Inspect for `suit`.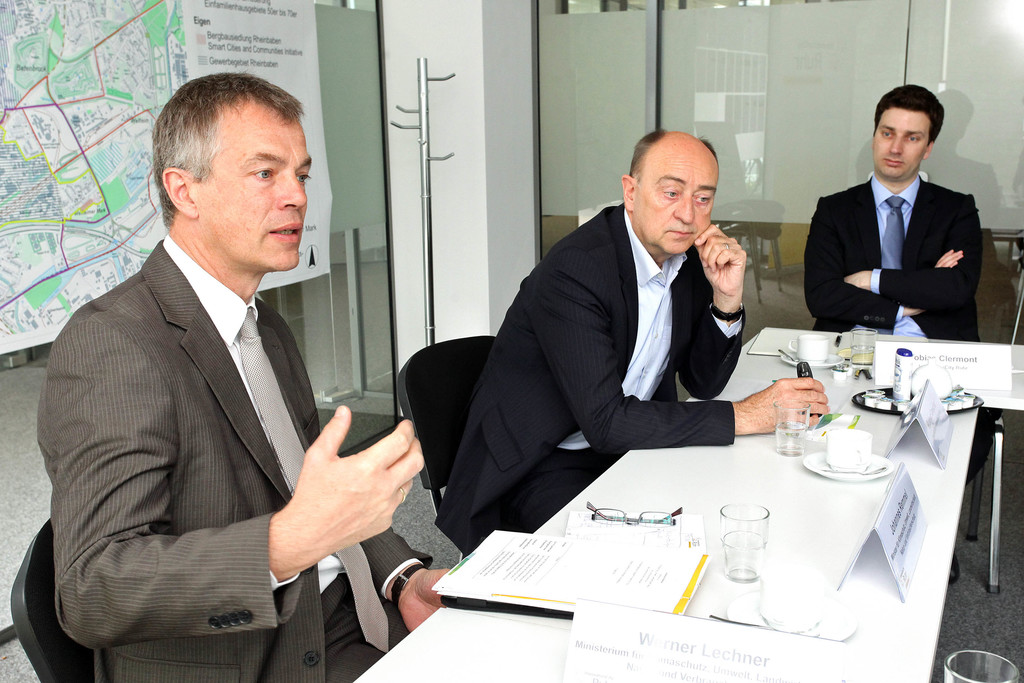
Inspection: 802 174 1004 482.
